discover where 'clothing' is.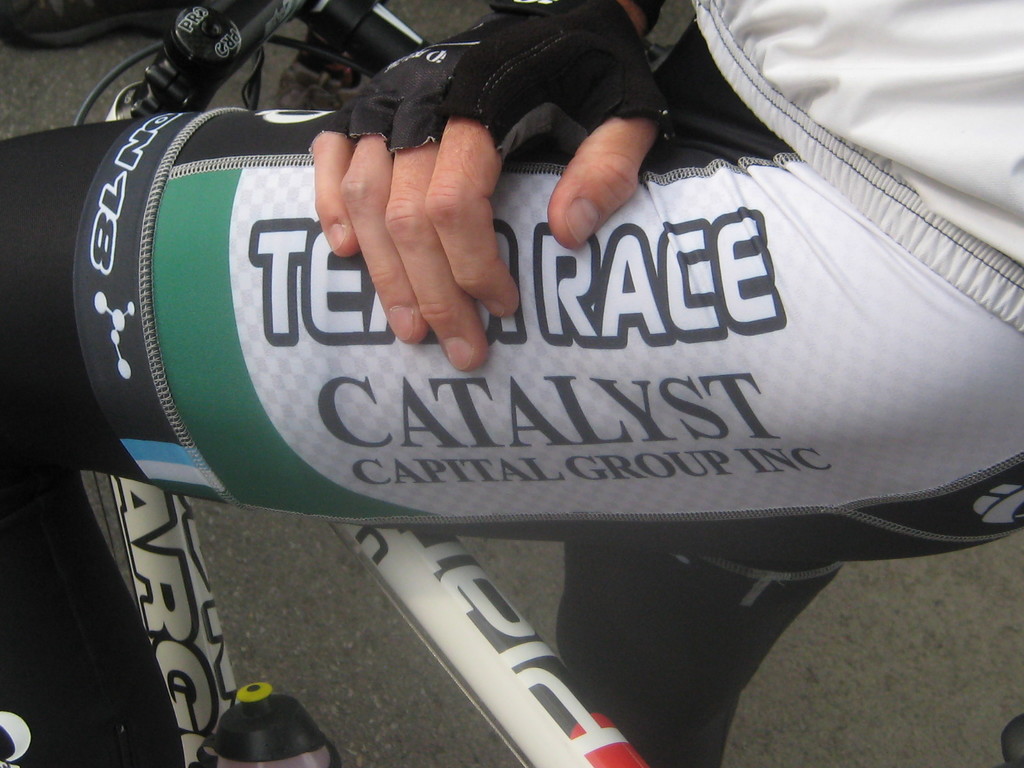
Discovered at bbox(692, 0, 1023, 339).
